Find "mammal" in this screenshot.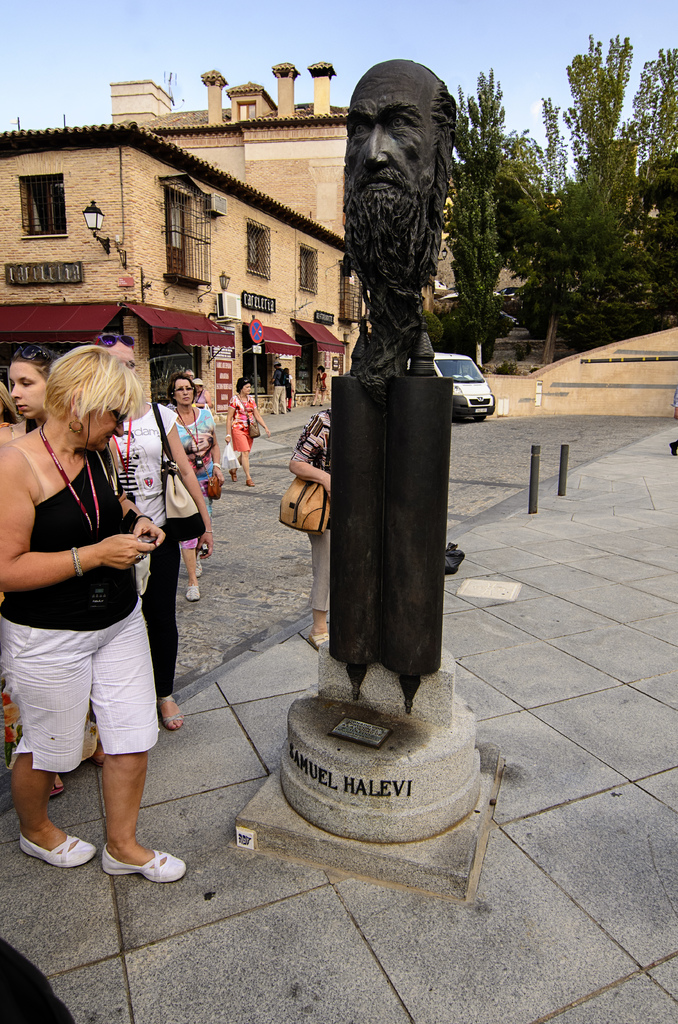
The bounding box for "mammal" is <region>337, 56, 454, 390</region>.
